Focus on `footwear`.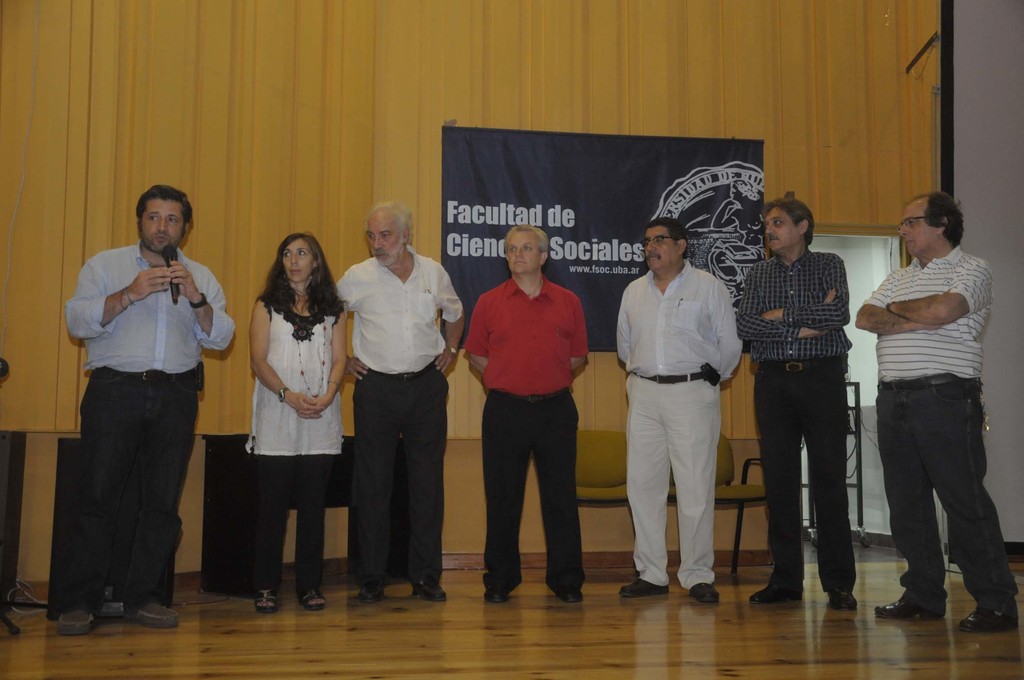
Focused at 687 581 721 604.
